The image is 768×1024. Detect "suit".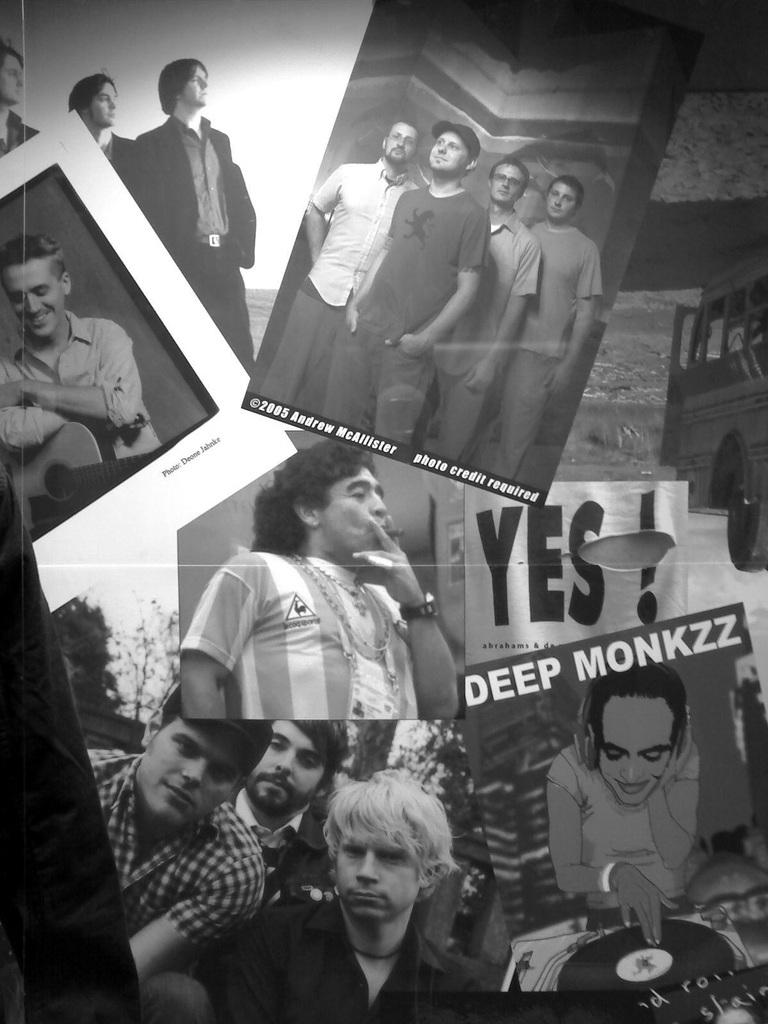
Detection: [97, 127, 133, 189].
